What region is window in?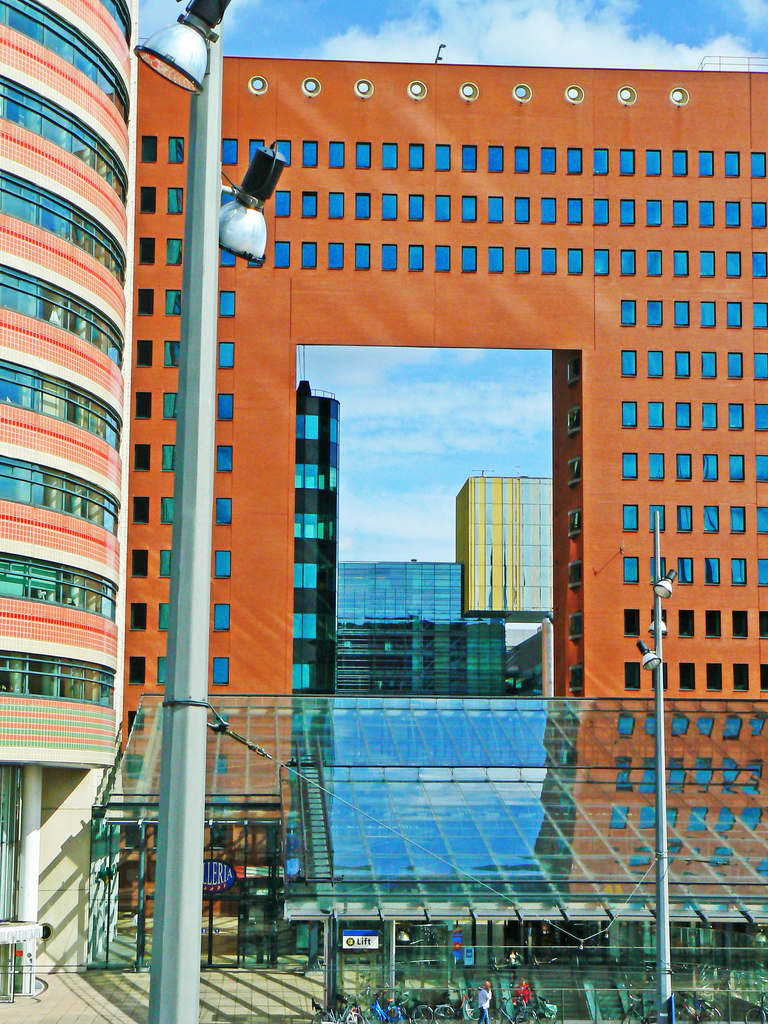
<region>620, 347, 636, 377</region>.
